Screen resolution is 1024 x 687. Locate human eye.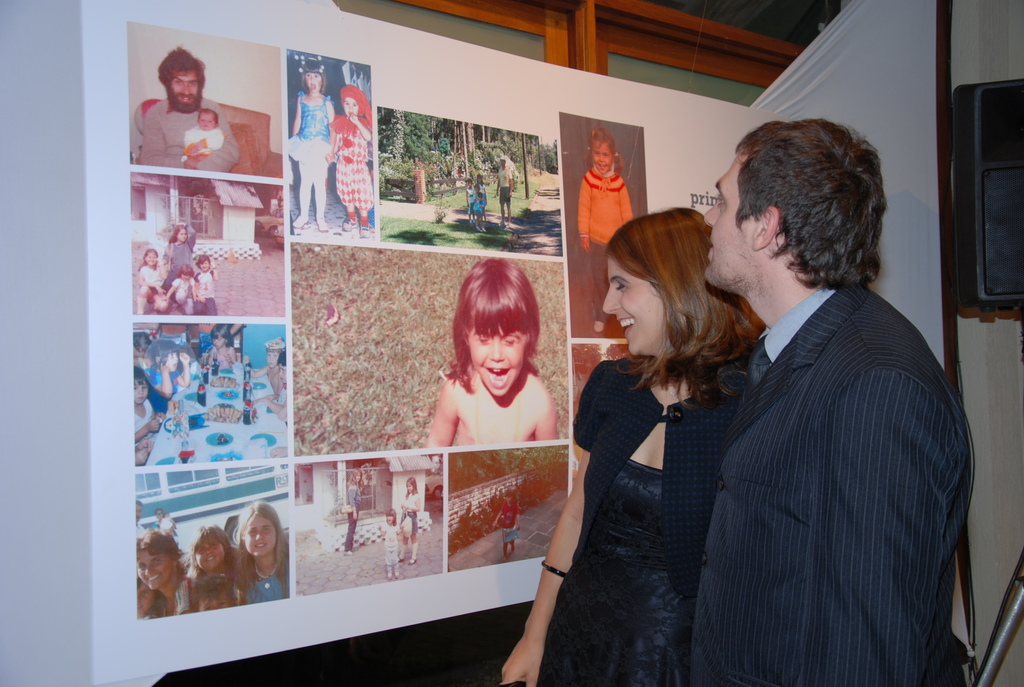
(x1=172, y1=80, x2=182, y2=86).
